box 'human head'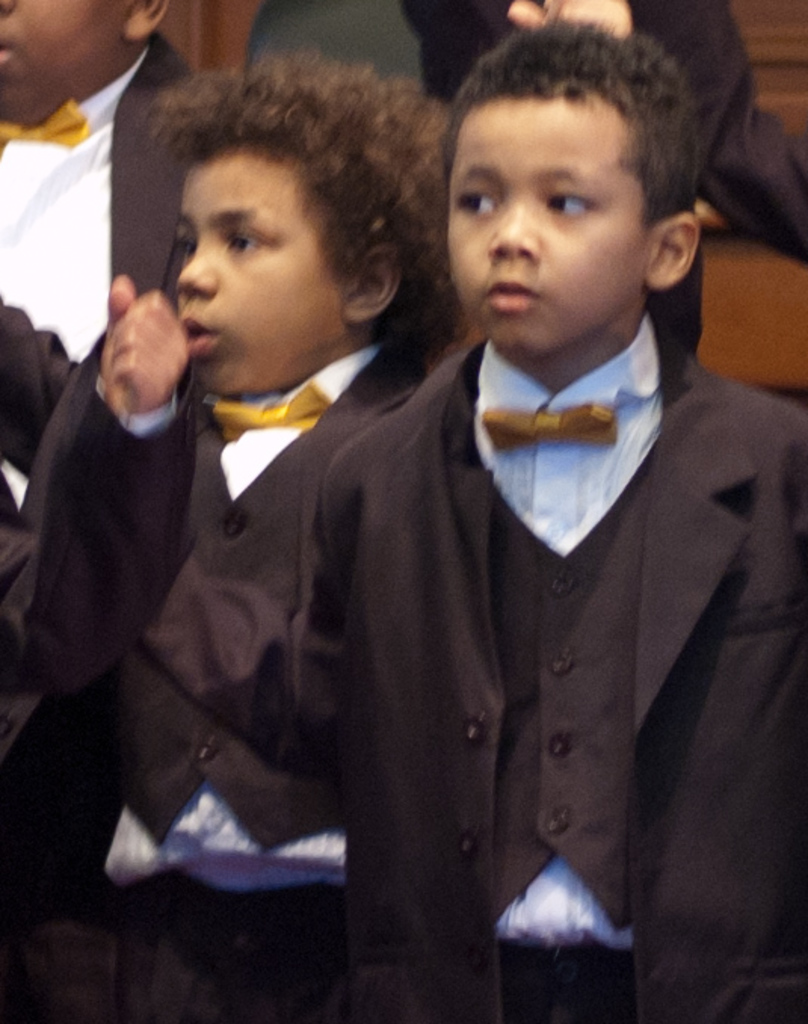
rect(139, 50, 465, 397)
